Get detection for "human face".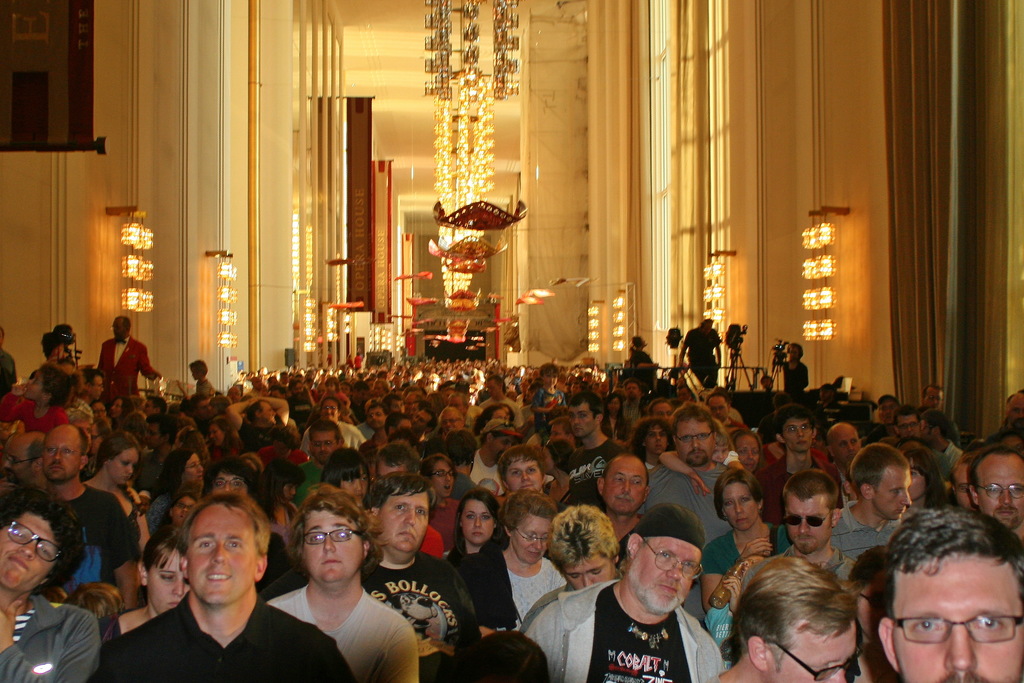
Detection: box=[142, 548, 188, 608].
